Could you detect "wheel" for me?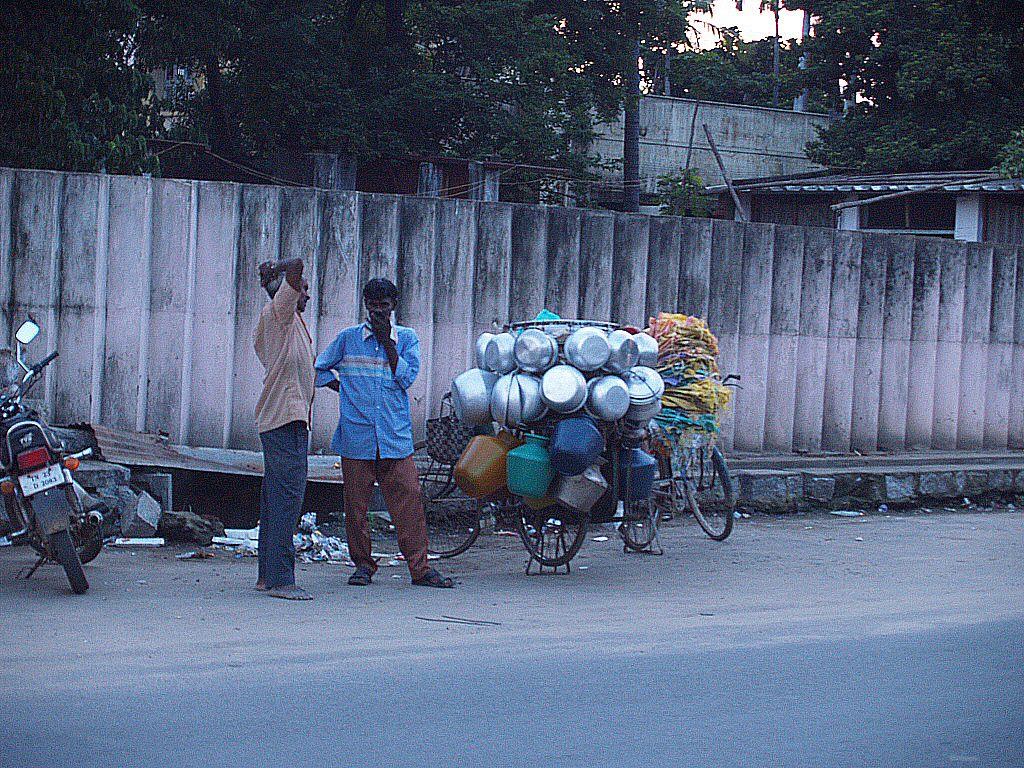
Detection result: x1=5, y1=493, x2=102, y2=563.
